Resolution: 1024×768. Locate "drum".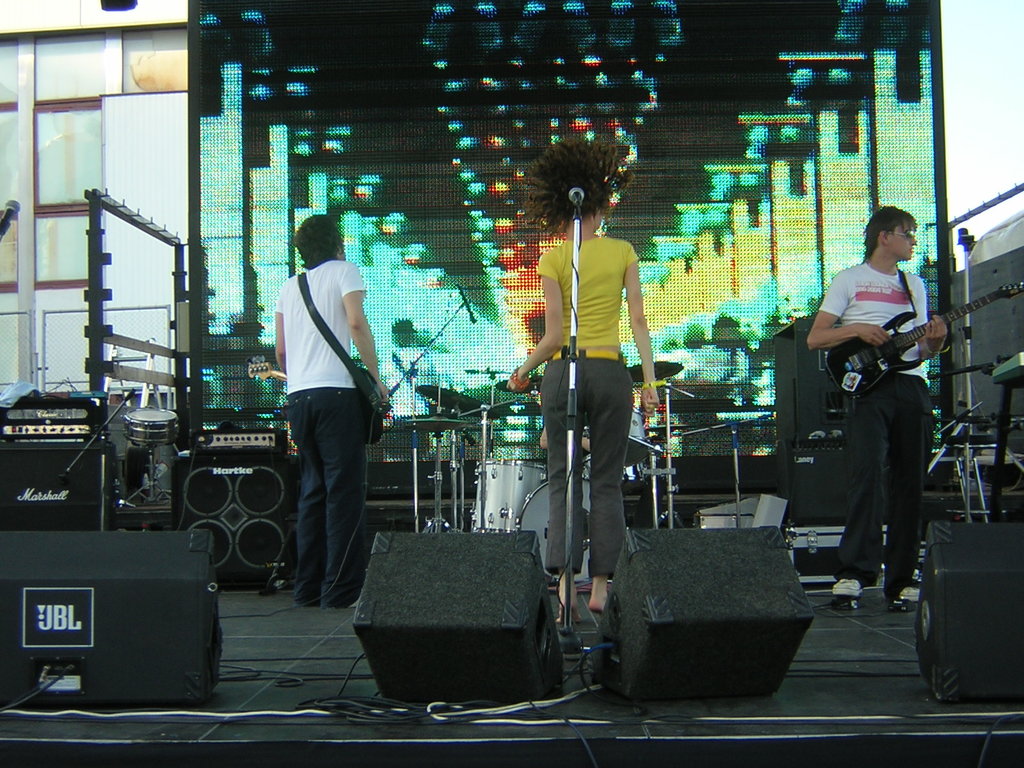
crop(628, 407, 659, 463).
